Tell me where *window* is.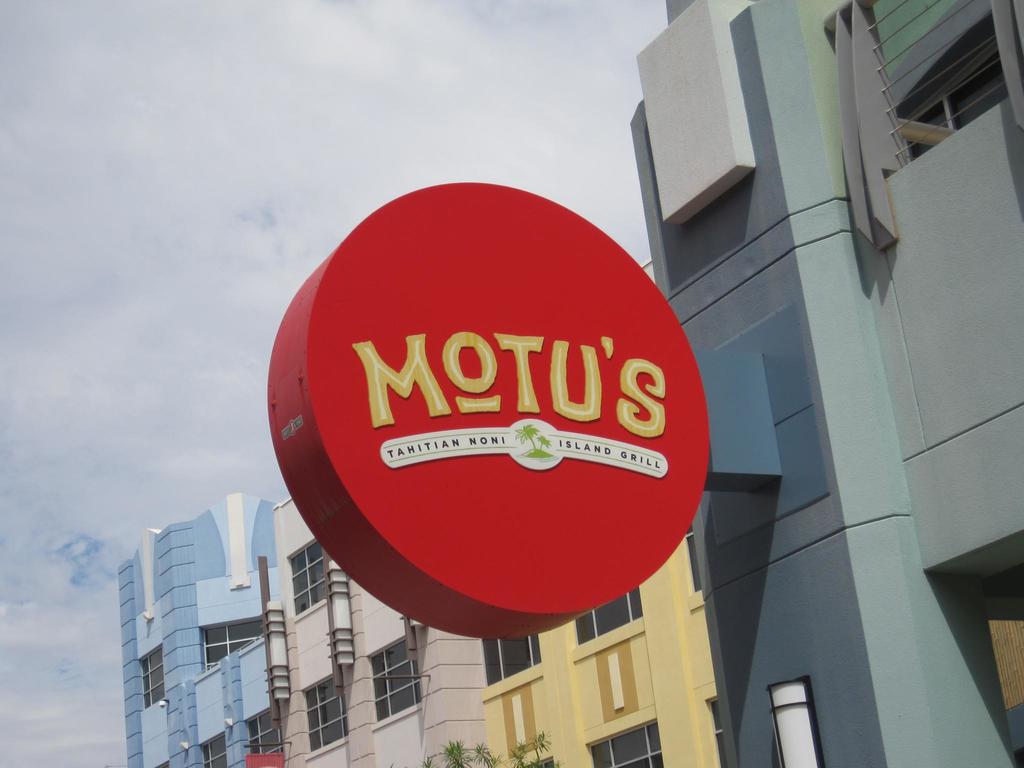
*window* is at (left=199, top=735, right=228, bottom=767).
